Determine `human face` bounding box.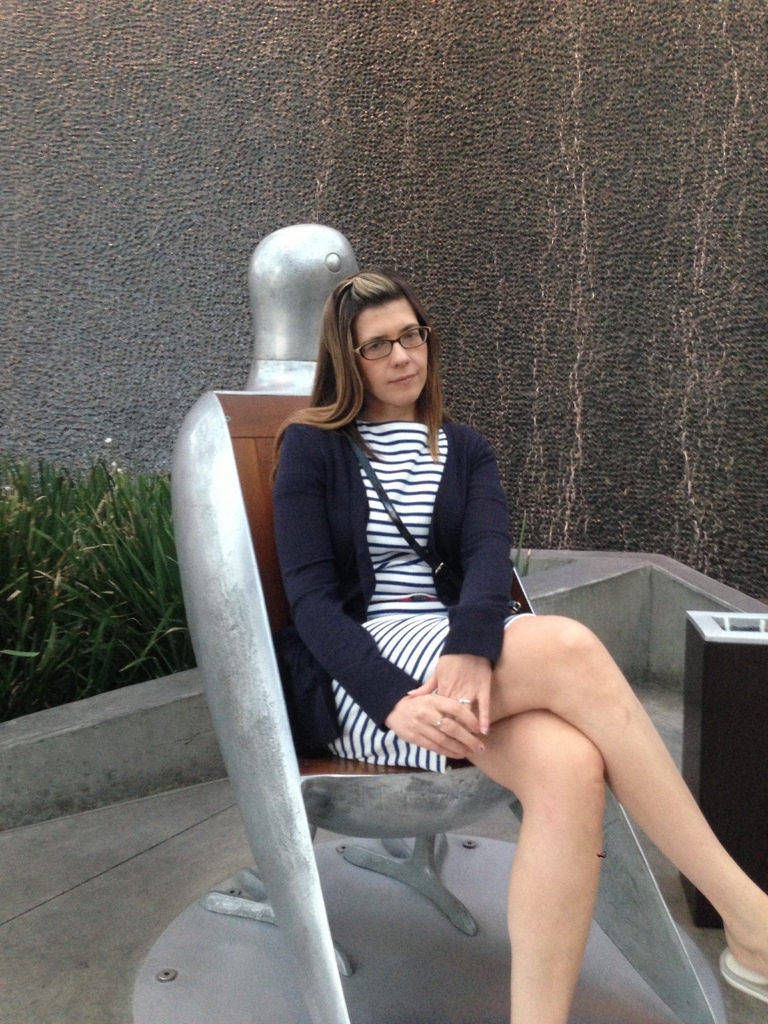
Determined: crop(353, 294, 428, 406).
